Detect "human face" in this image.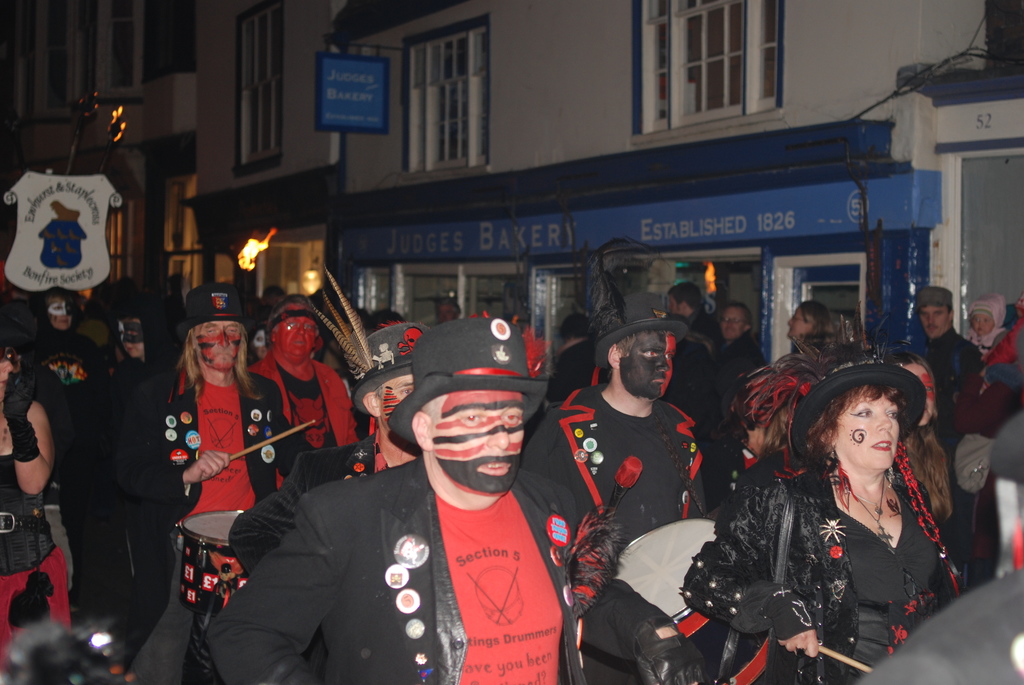
Detection: locate(120, 316, 148, 355).
